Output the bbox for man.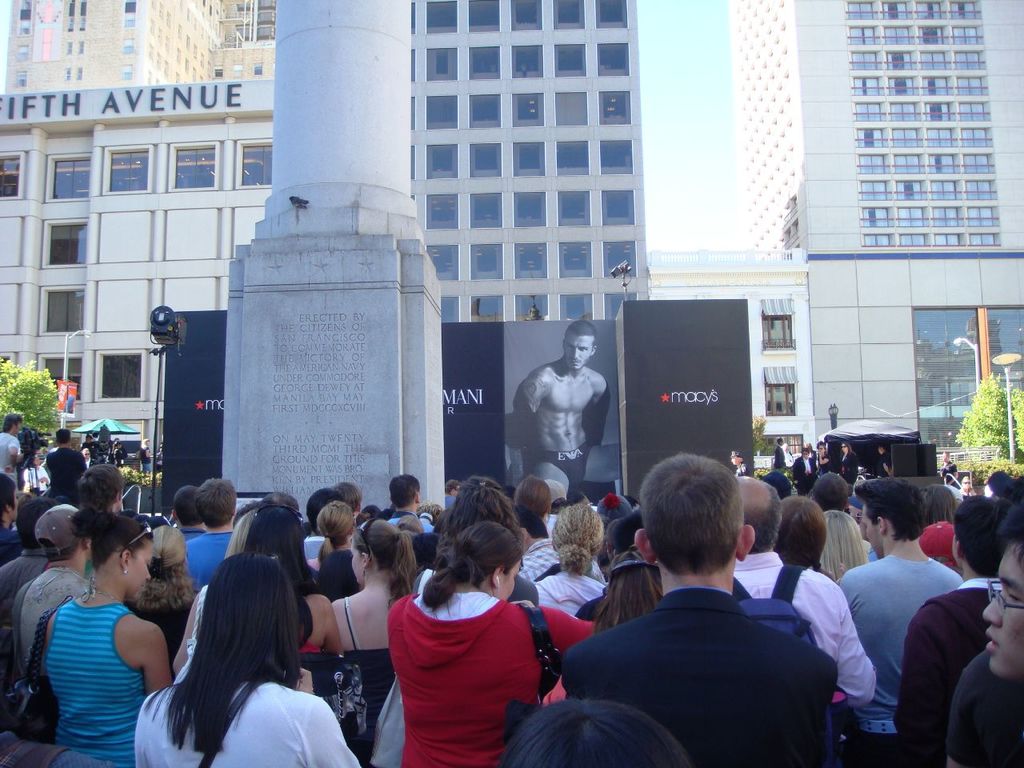
9 502 94 743.
